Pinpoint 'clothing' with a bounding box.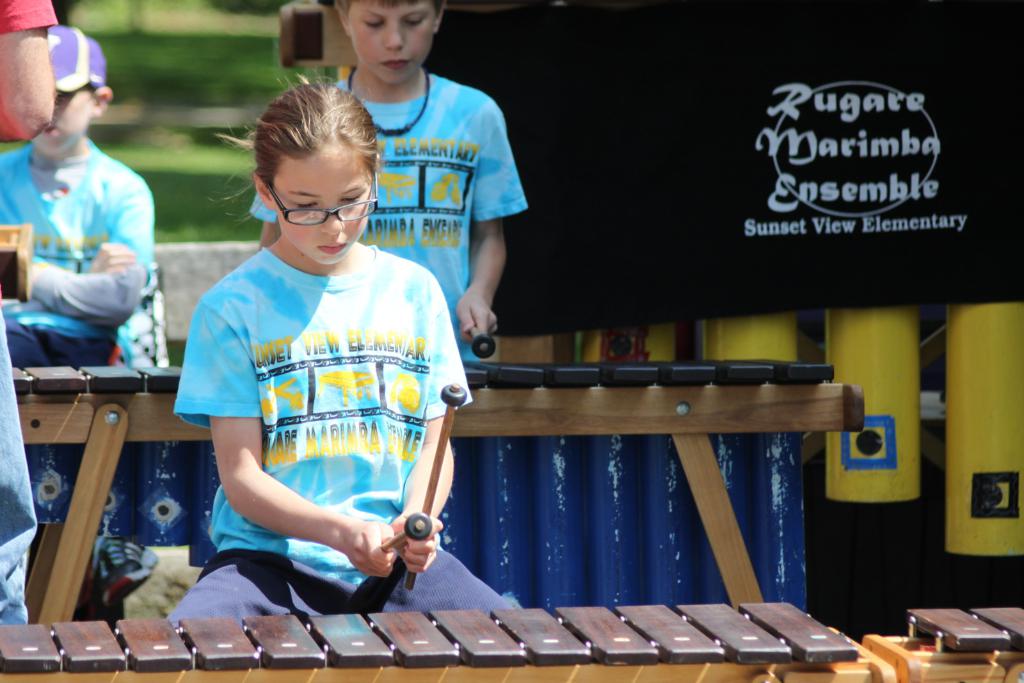
x1=186 y1=188 x2=458 y2=603.
